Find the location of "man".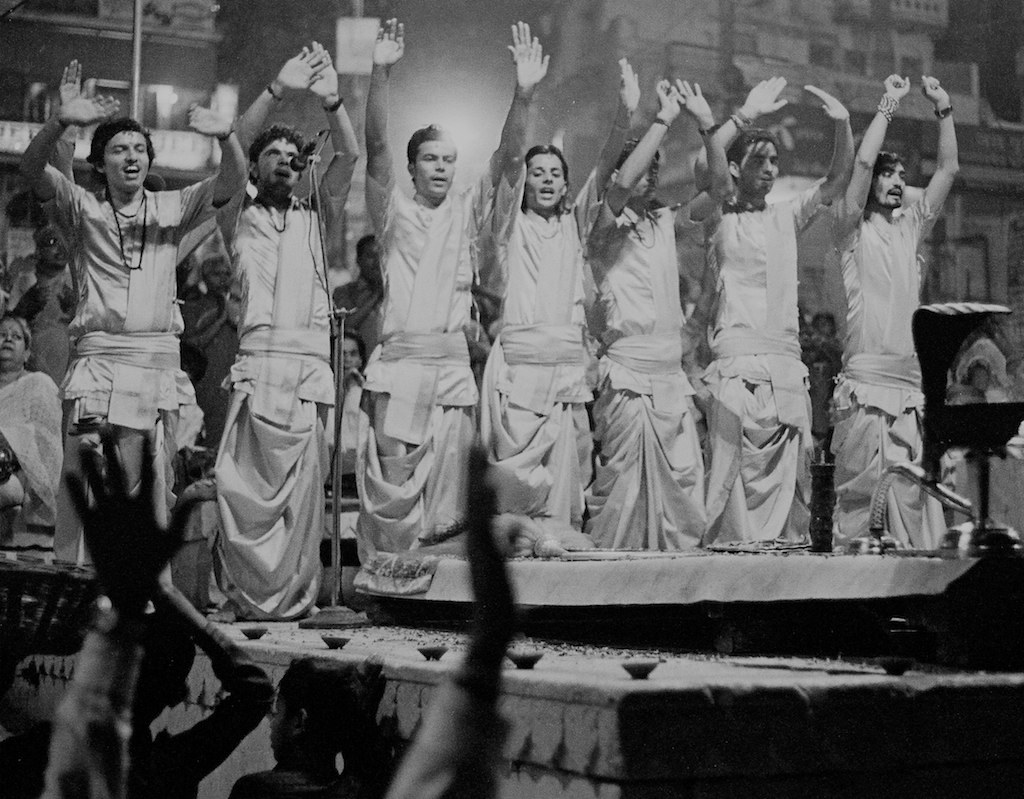
Location: (16, 86, 241, 572).
